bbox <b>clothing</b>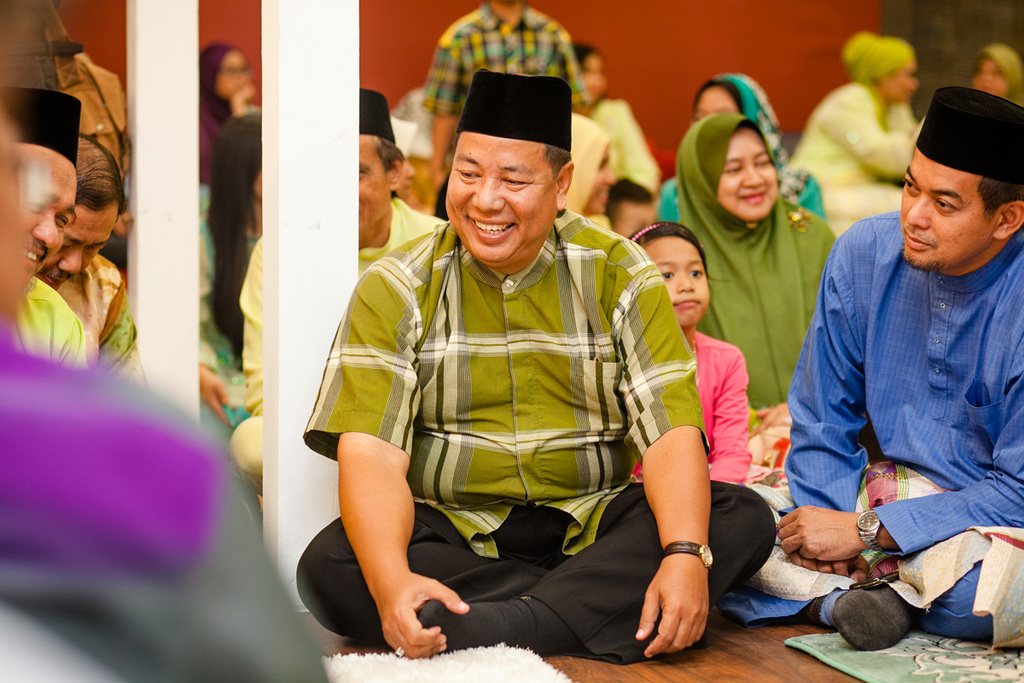
x1=416, y1=0, x2=579, y2=217
